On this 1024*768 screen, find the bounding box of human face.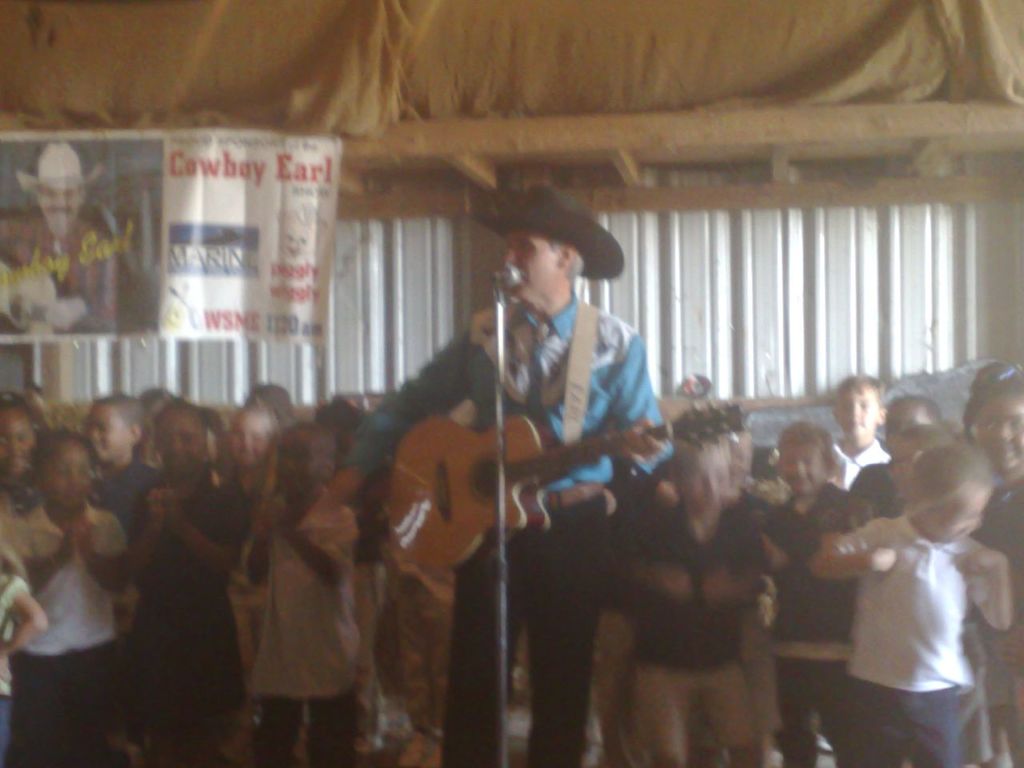
Bounding box: bbox(43, 440, 89, 502).
